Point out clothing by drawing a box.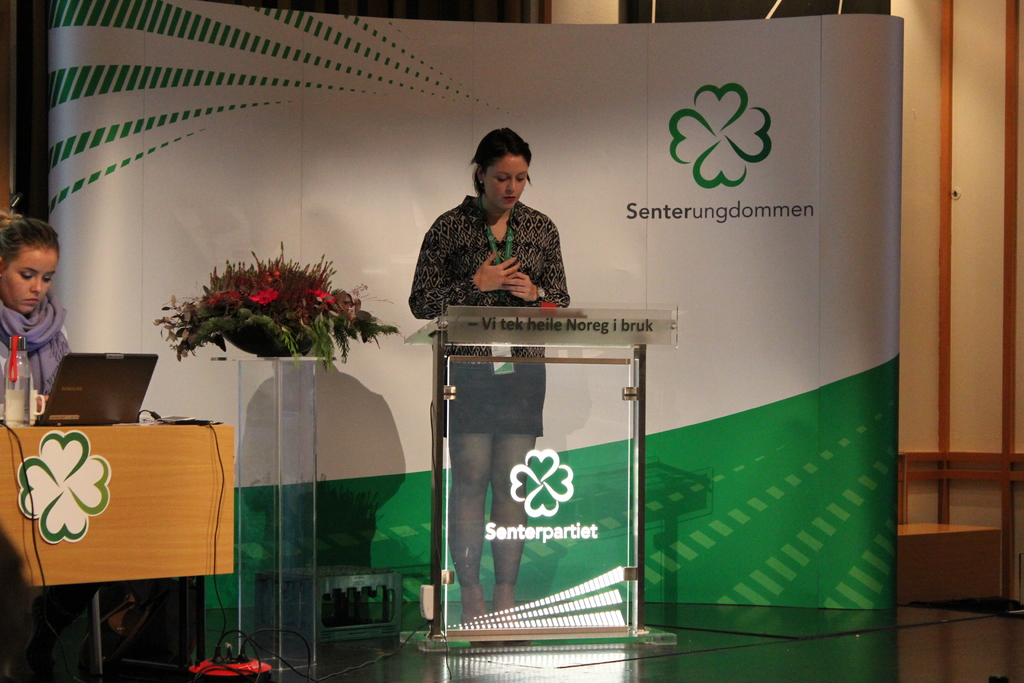
BBox(406, 194, 572, 436).
